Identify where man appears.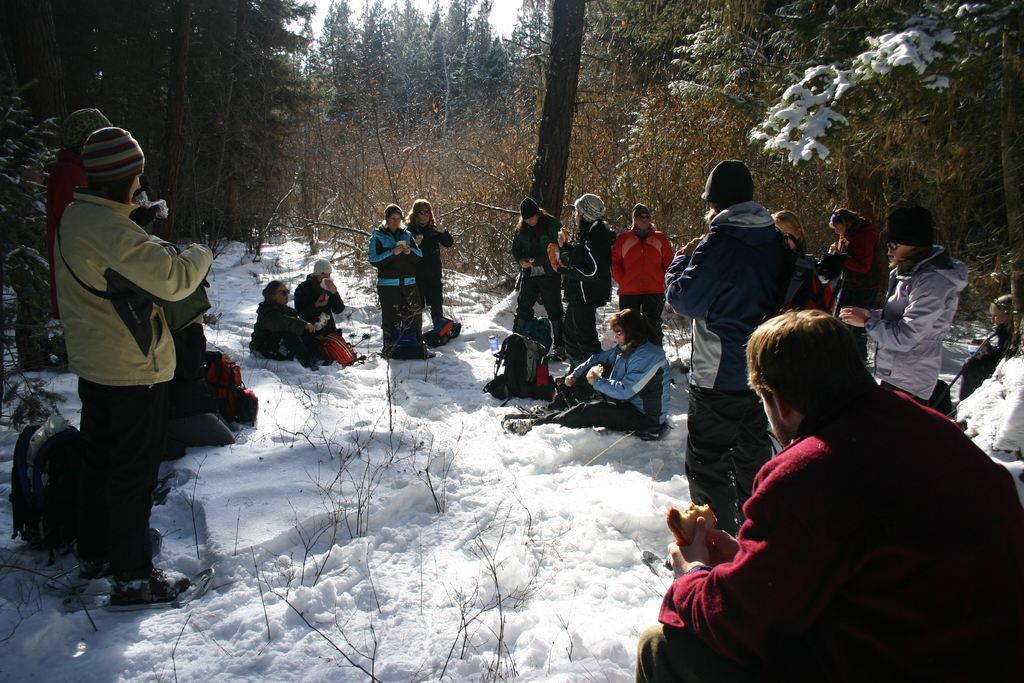
Appears at BBox(629, 306, 1023, 682).
